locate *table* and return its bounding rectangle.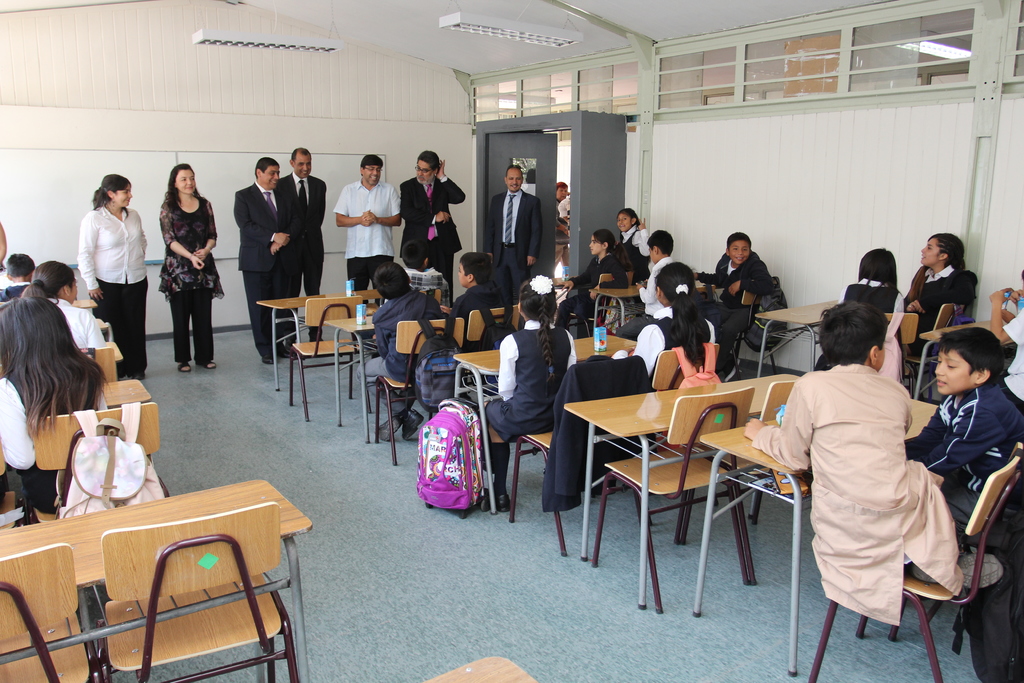
left=586, top=282, right=645, bottom=336.
